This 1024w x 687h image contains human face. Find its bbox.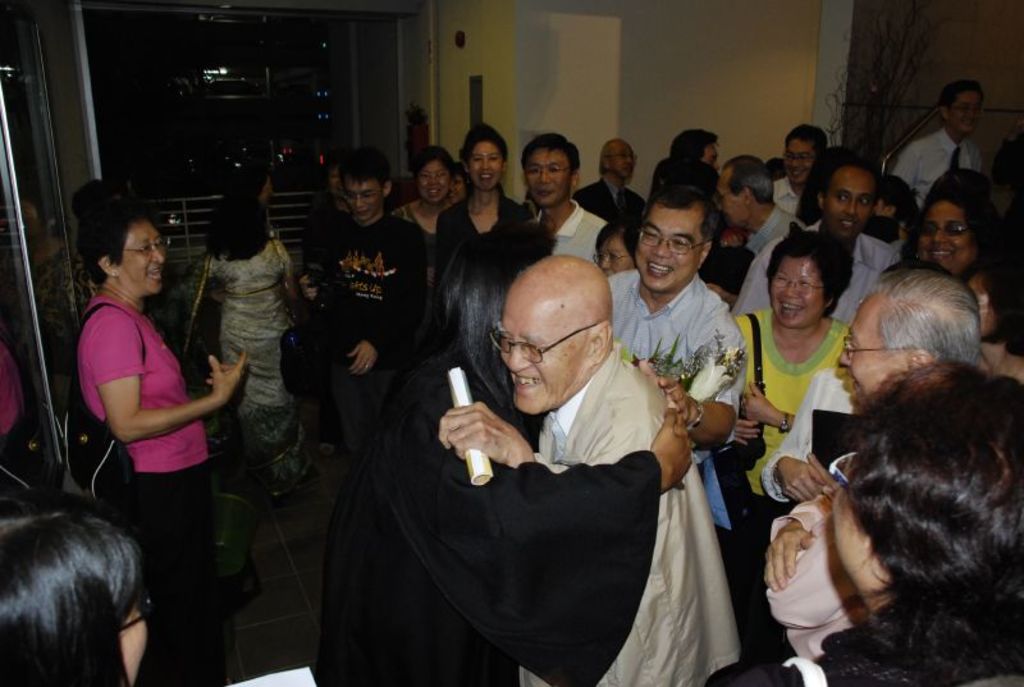
[594, 234, 635, 279].
